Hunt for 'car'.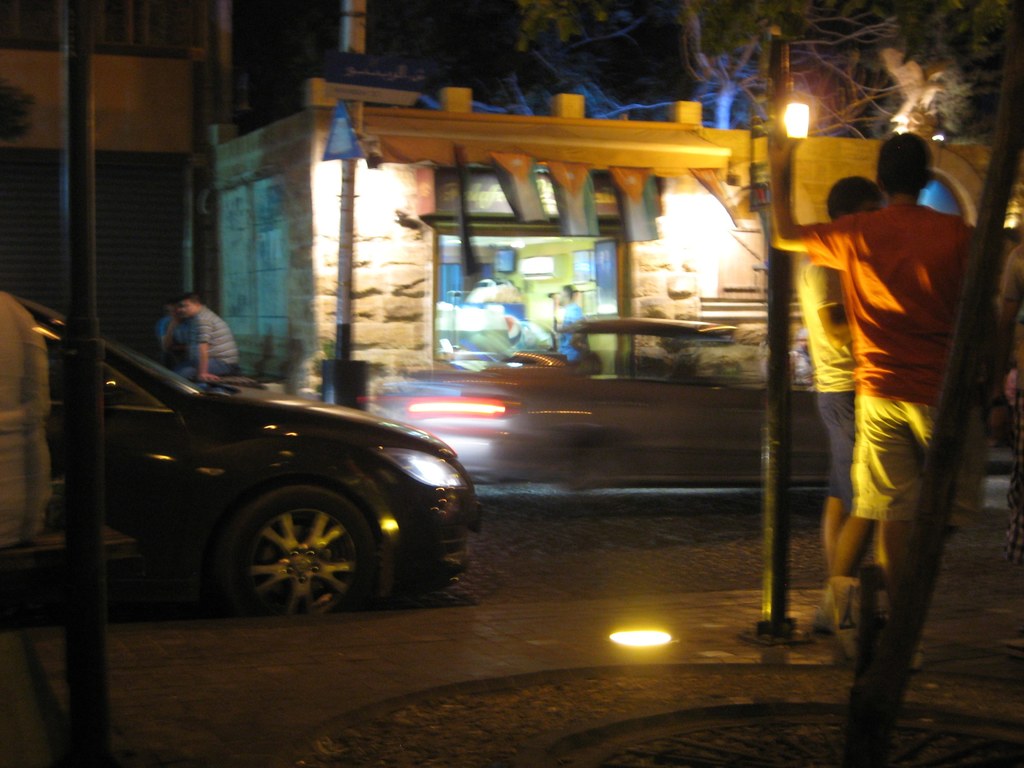
Hunted down at (x1=403, y1=314, x2=826, y2=506).
